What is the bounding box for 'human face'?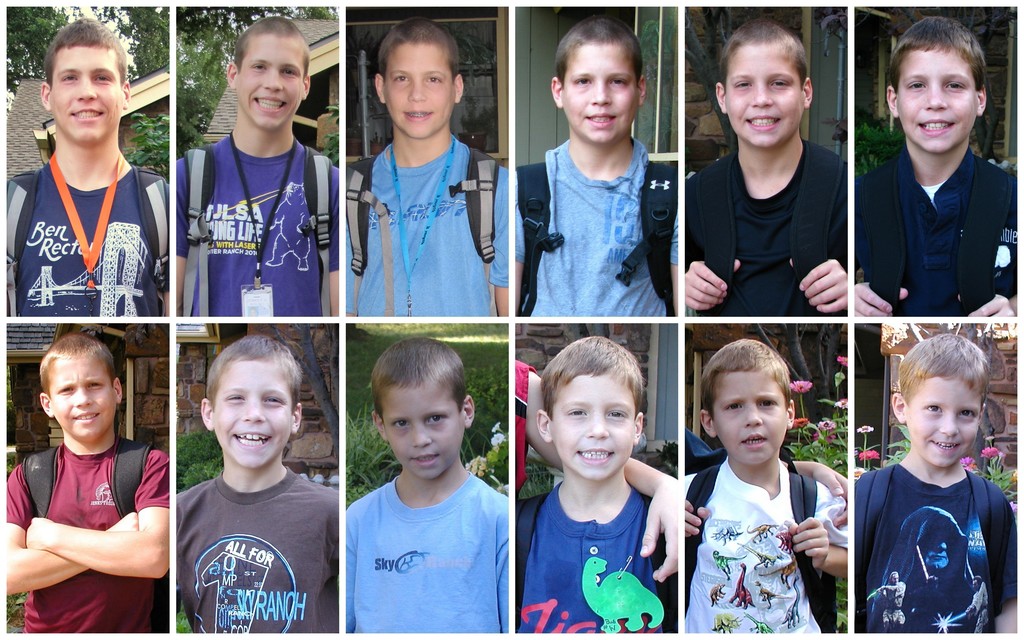
detection(726, 44, 807, 141).
